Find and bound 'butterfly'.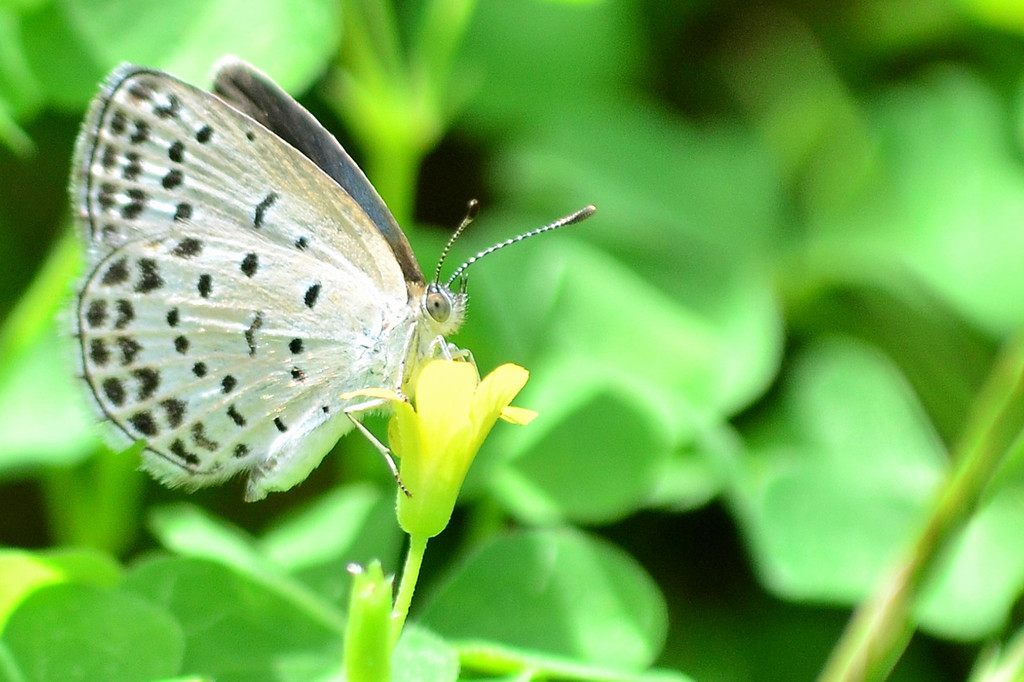
Bound: BBox(49, 43, 573, 554).
